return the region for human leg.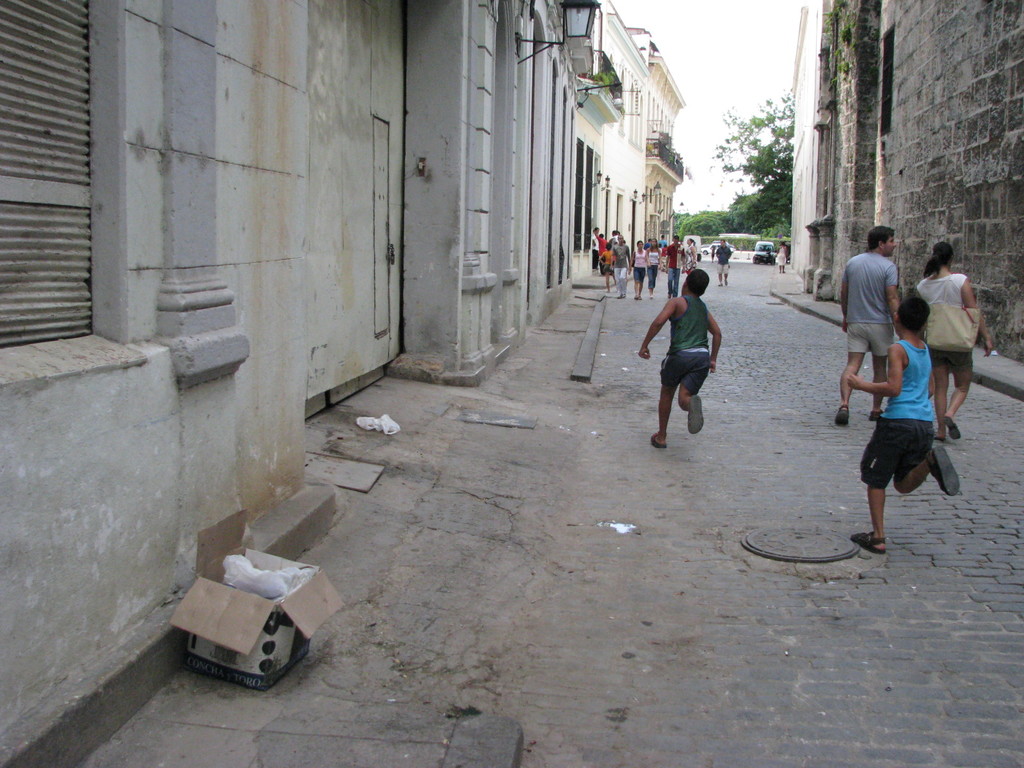
detection(719, 257, 726, 284).
